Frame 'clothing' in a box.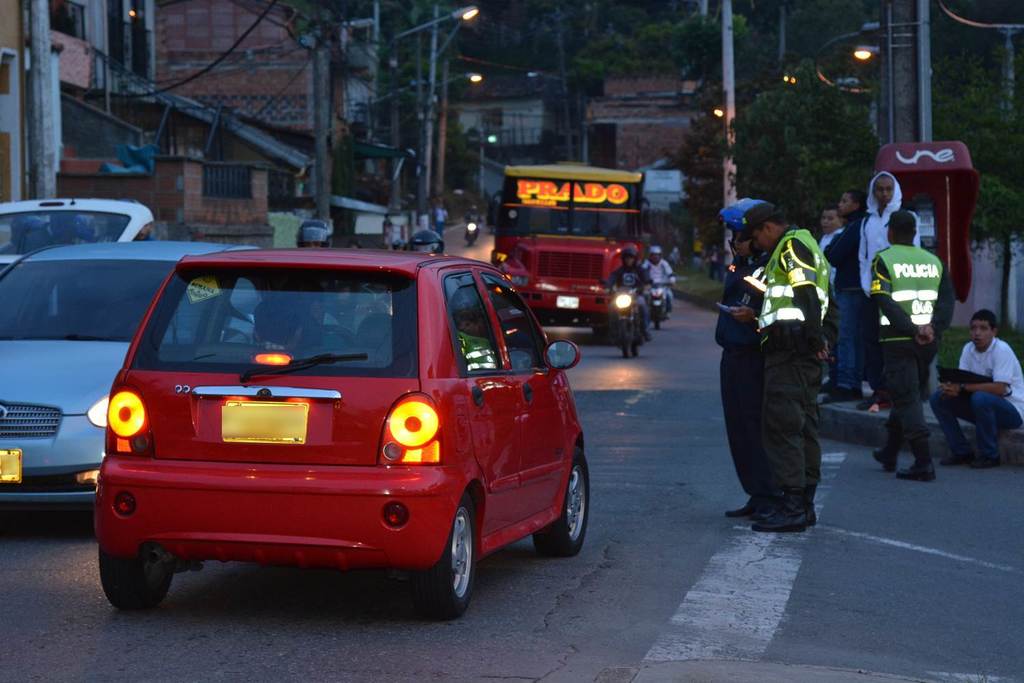
[721,246,784,516].
